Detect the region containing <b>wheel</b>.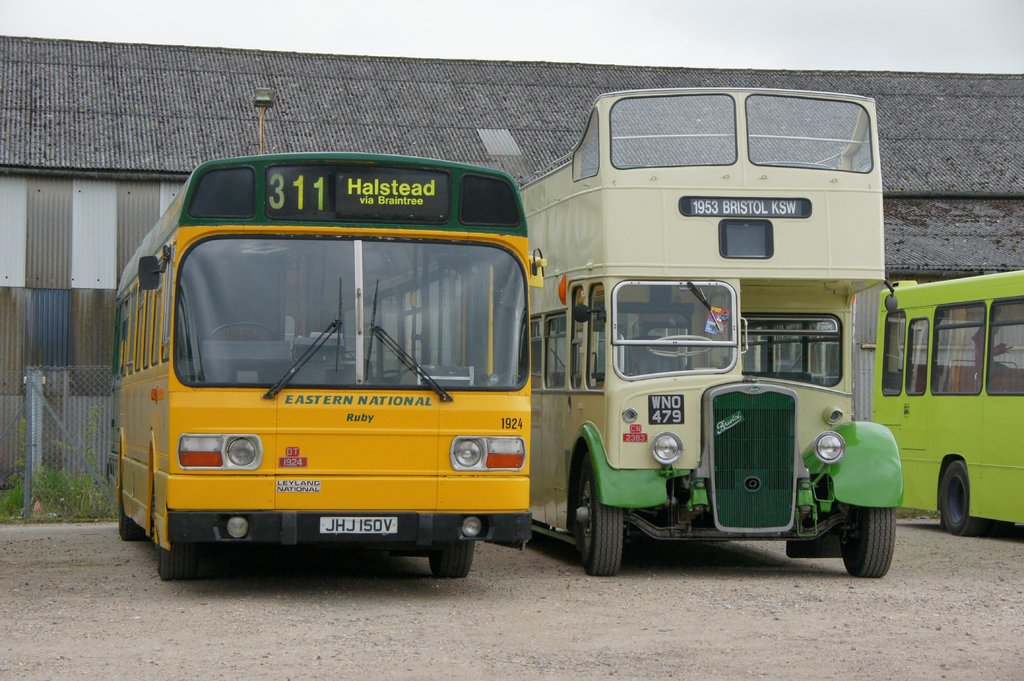
159 543 198 580.
